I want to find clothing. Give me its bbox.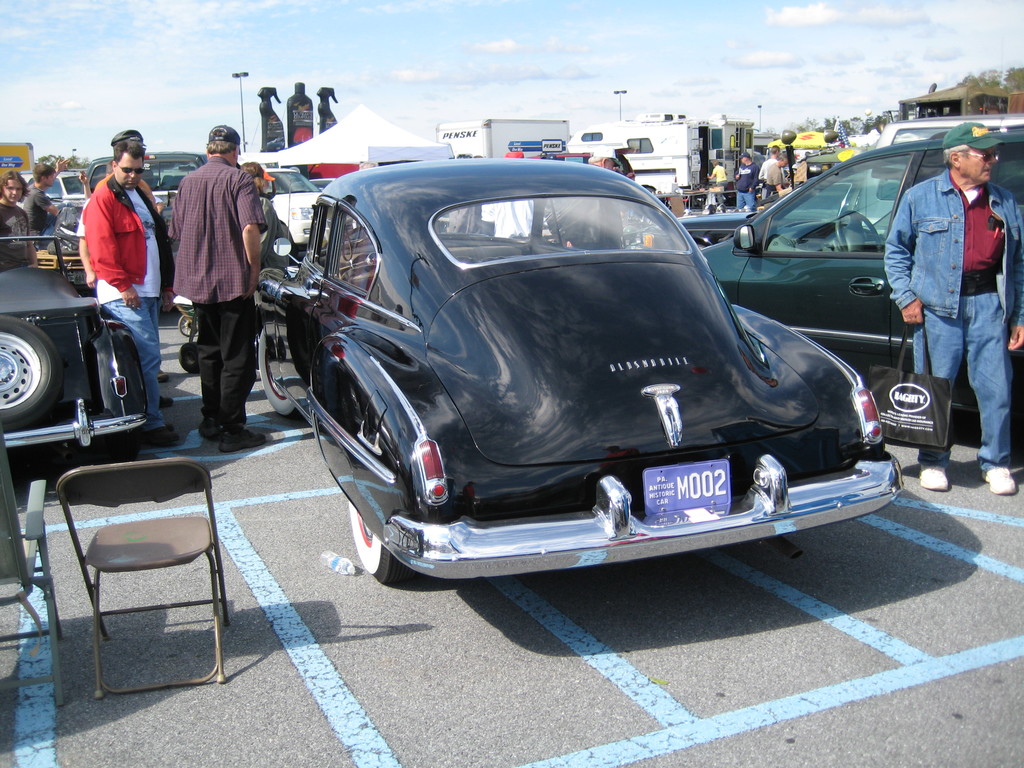
x1=881 y1=164 x2=1023 y2=471.
